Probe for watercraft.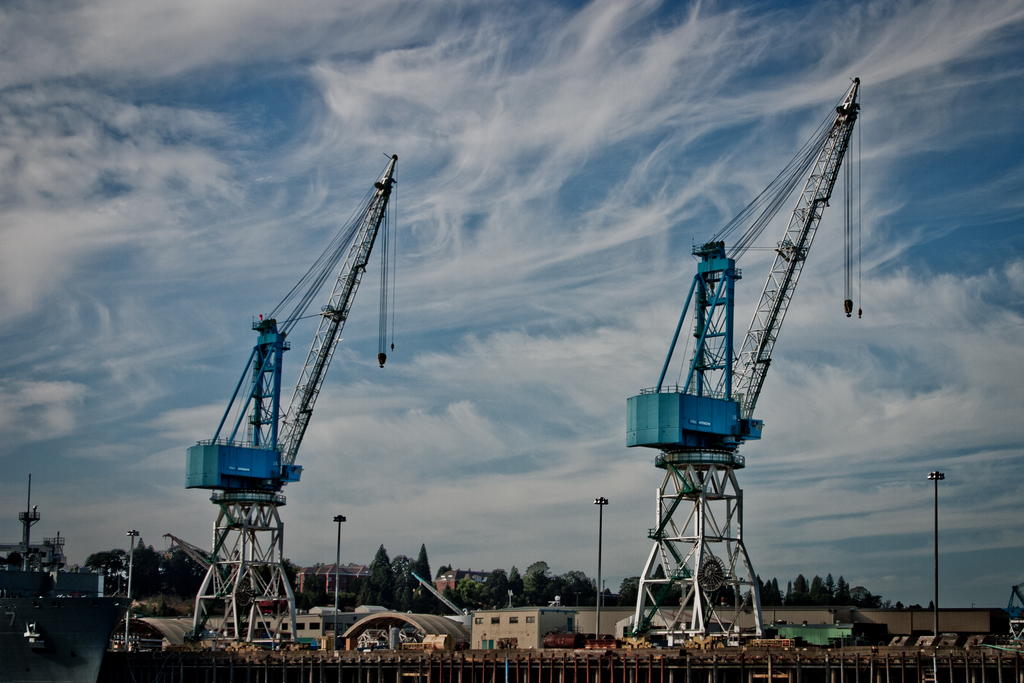
Probe result: {"left": 2, "top": 565, "right": 137, "bottom": 682}.
